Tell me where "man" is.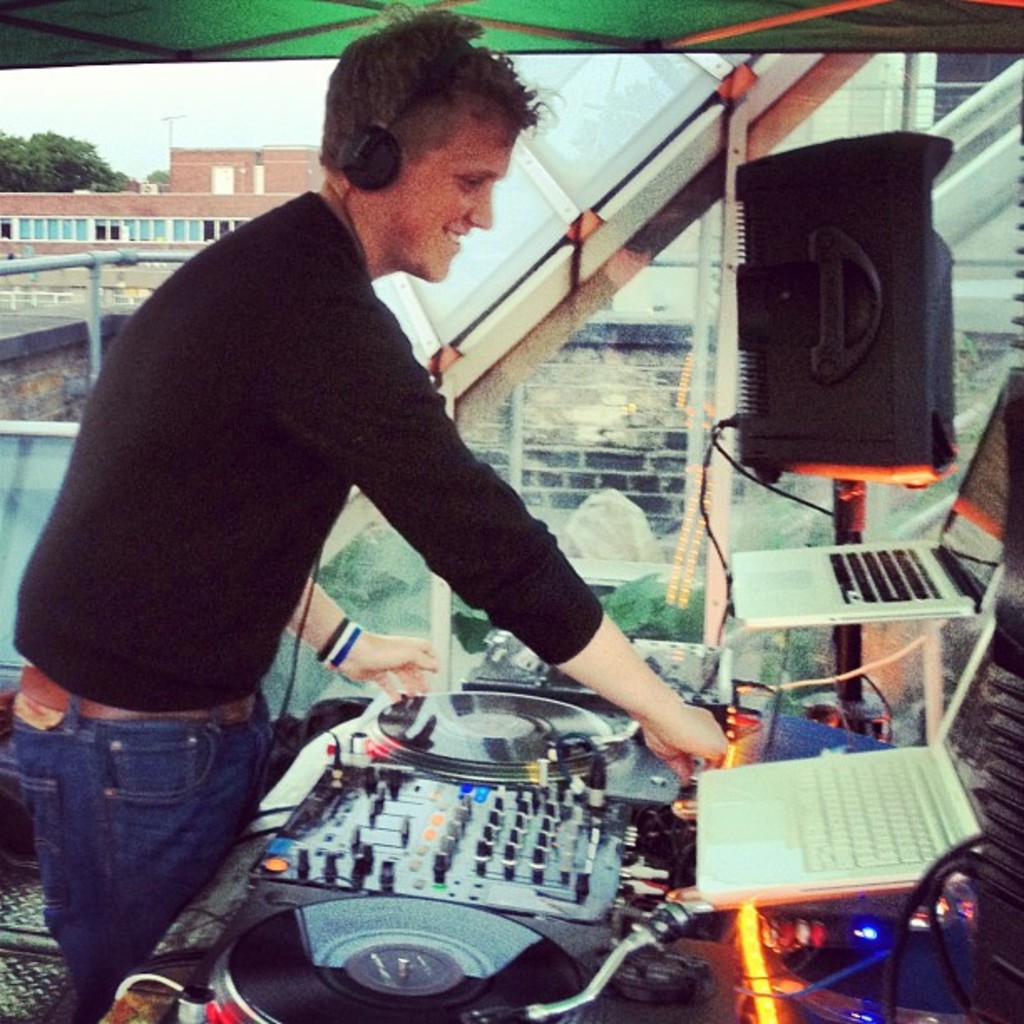
"man" is at {"x1": 0, "y1": 0, "x2": 738, "y2": 1022}.
